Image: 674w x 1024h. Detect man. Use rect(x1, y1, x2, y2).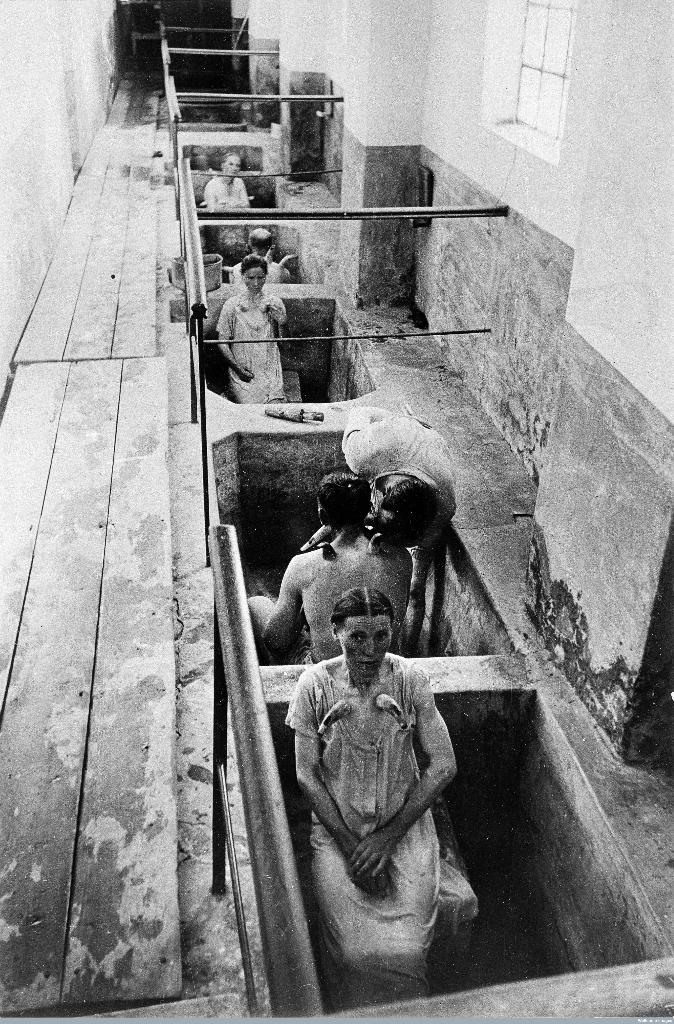
rect(230, 228, 295, 283).
